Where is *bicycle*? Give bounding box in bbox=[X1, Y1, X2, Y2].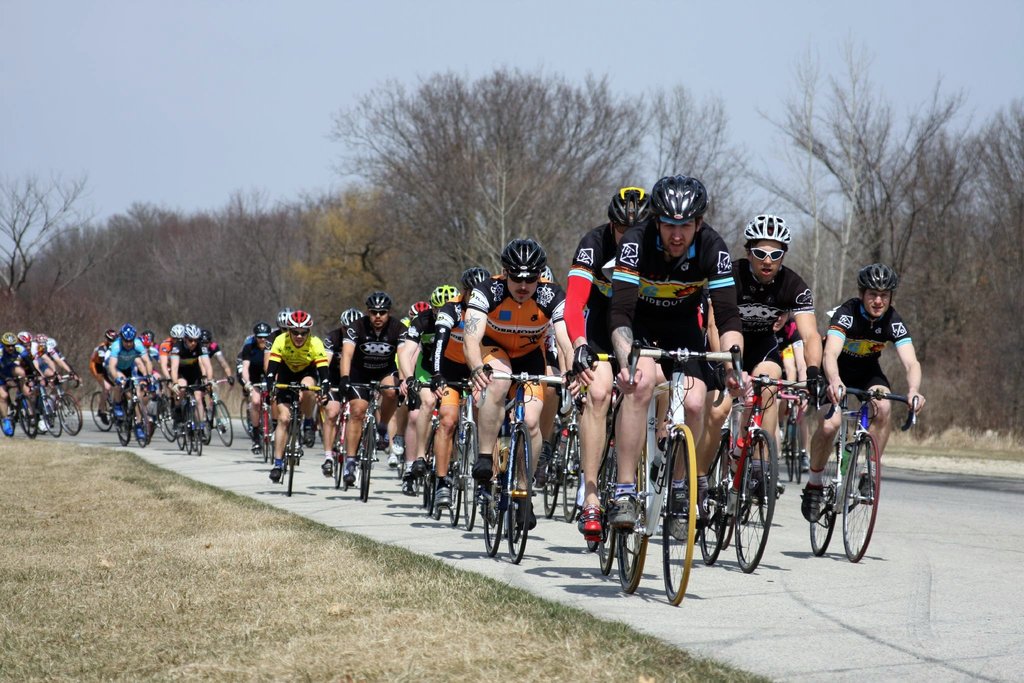
bbox=[237, 383, 260, 443].
